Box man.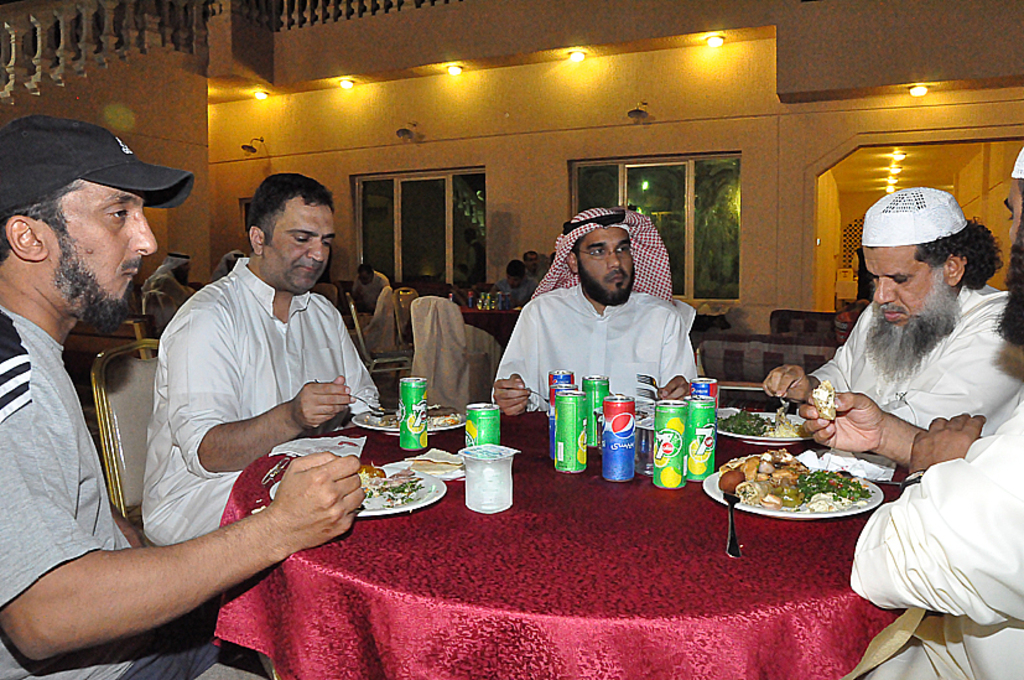
x1=0, y1=114, x2=367, y2=679.
